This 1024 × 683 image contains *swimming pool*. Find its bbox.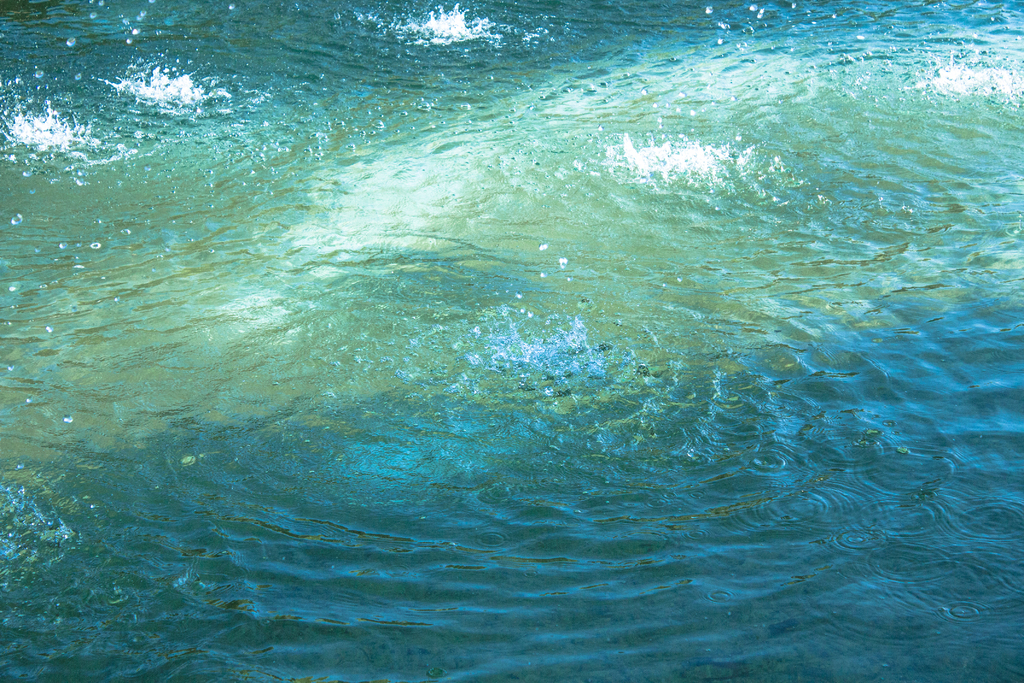
<bbox>0, 0, 1023, 682</bbox>.
